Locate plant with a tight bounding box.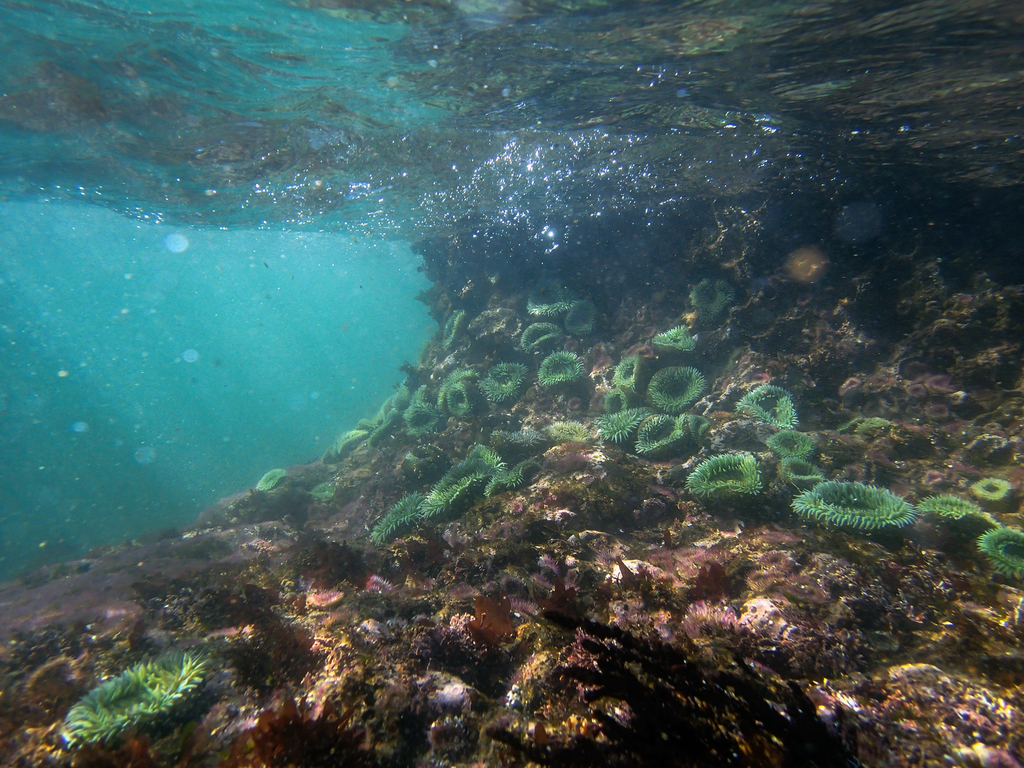
rect(637, 410, 692, 457).
